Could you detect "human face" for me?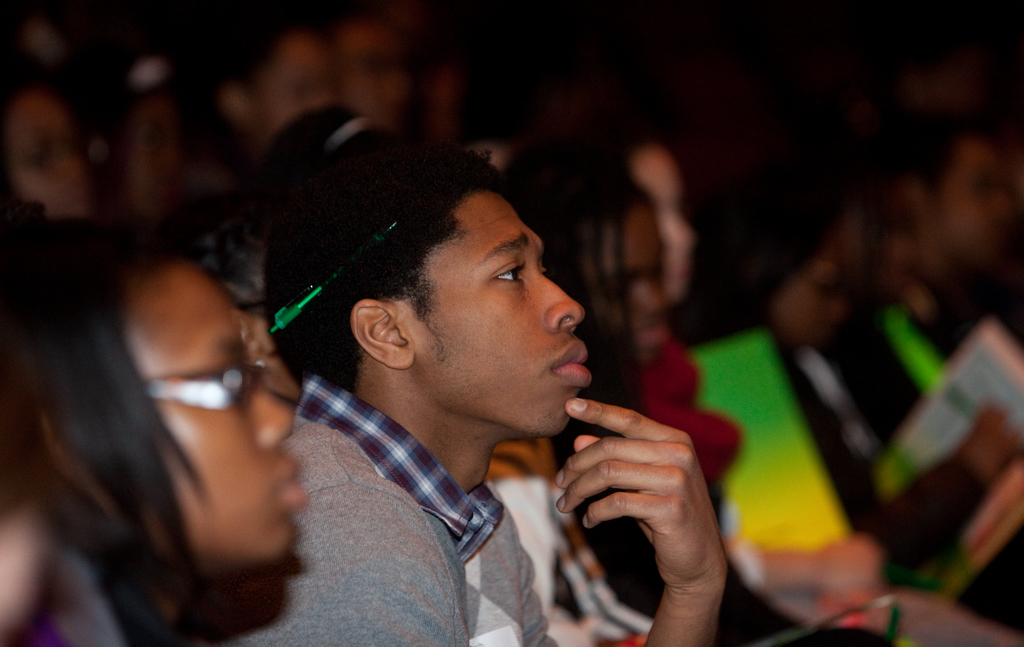
Detection result: locate(109, 249, 298, 570).
